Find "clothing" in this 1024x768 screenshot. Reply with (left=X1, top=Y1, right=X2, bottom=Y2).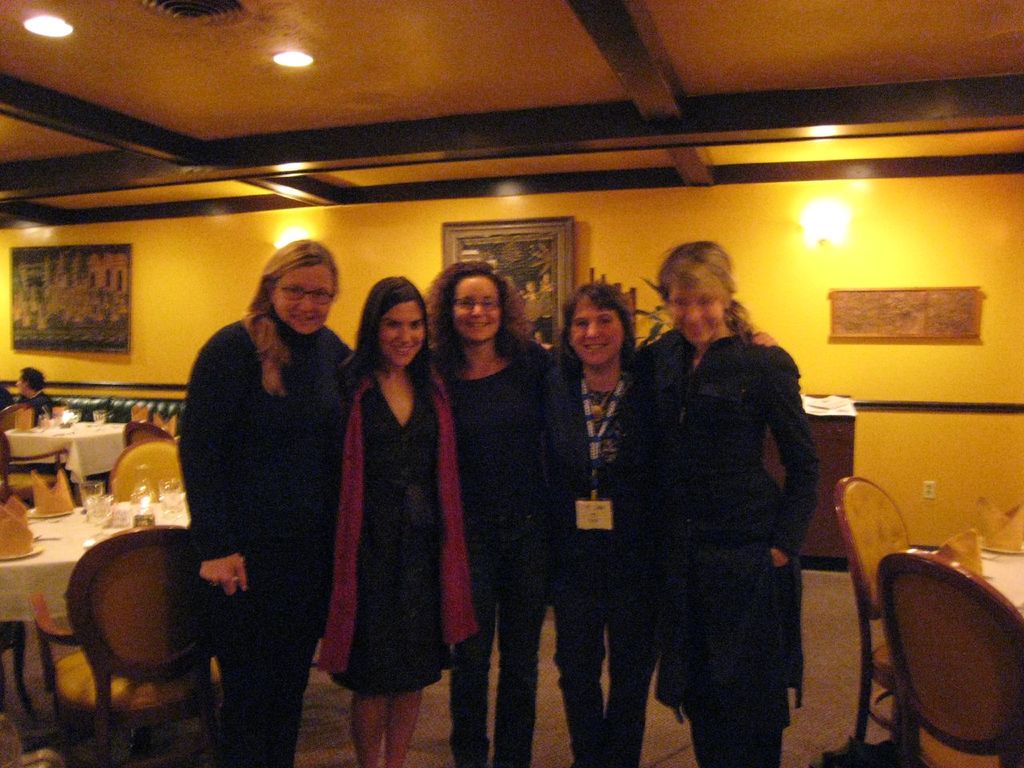
(left=312, top=368, right=482, bottom=698).
